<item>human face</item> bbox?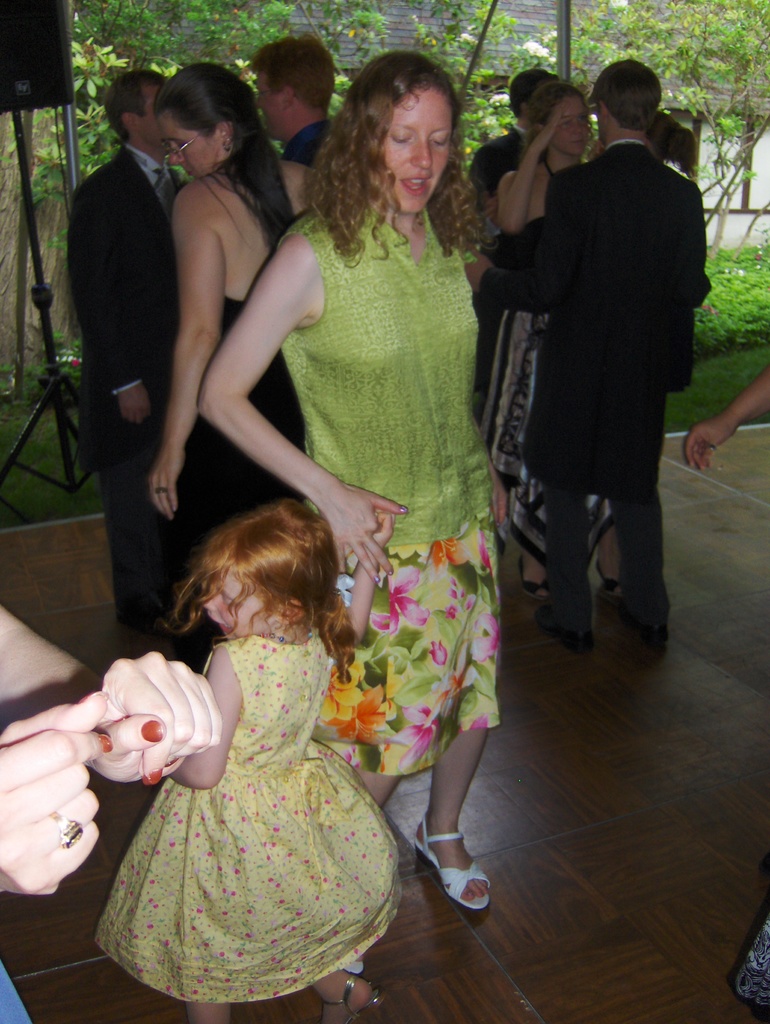
select_region(197, 571, 285, 643)
